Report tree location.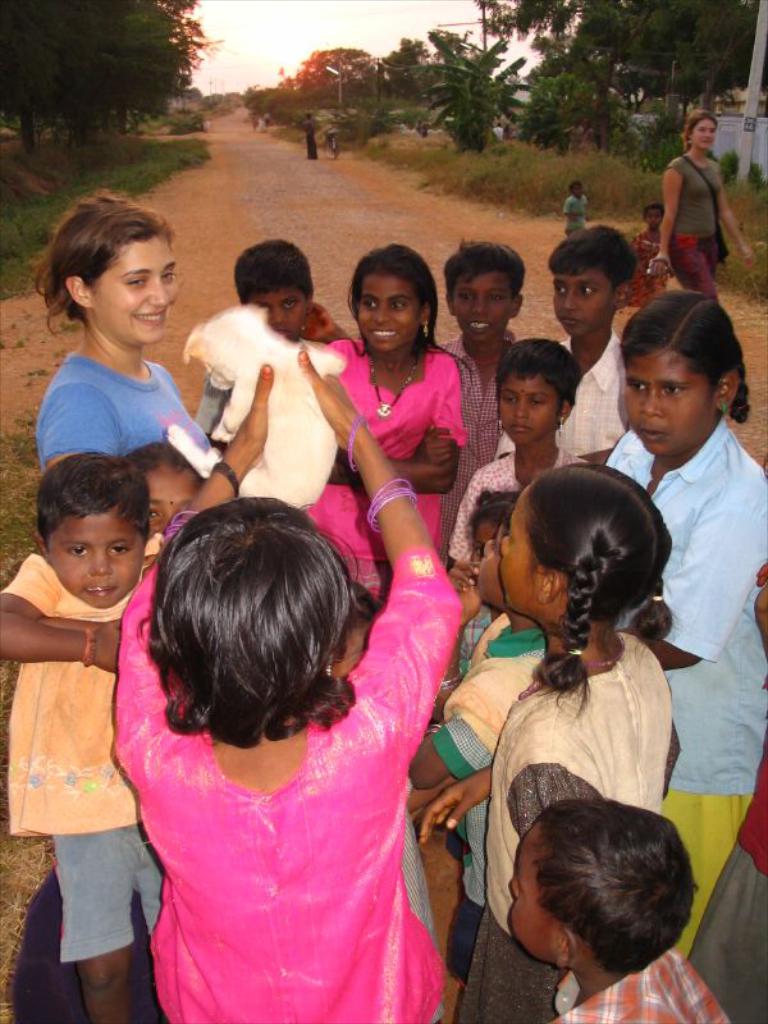
Report: [236,26,445,154].
